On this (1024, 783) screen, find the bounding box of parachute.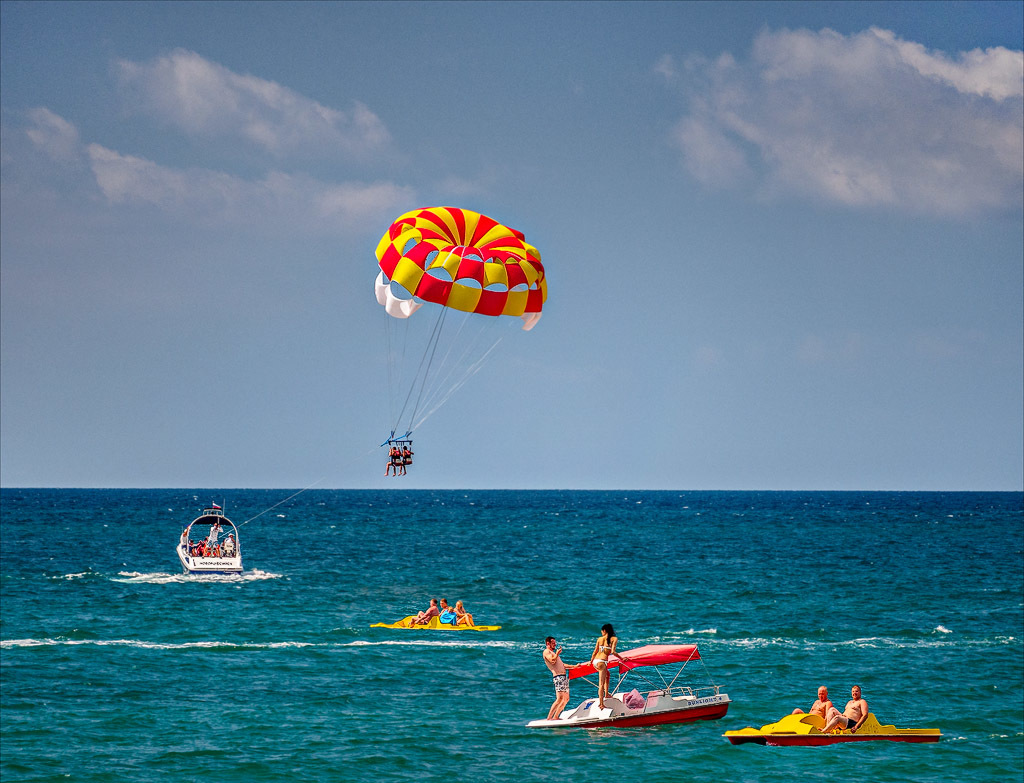
Bounding box: bbox=(371, 209, 548, 435).
